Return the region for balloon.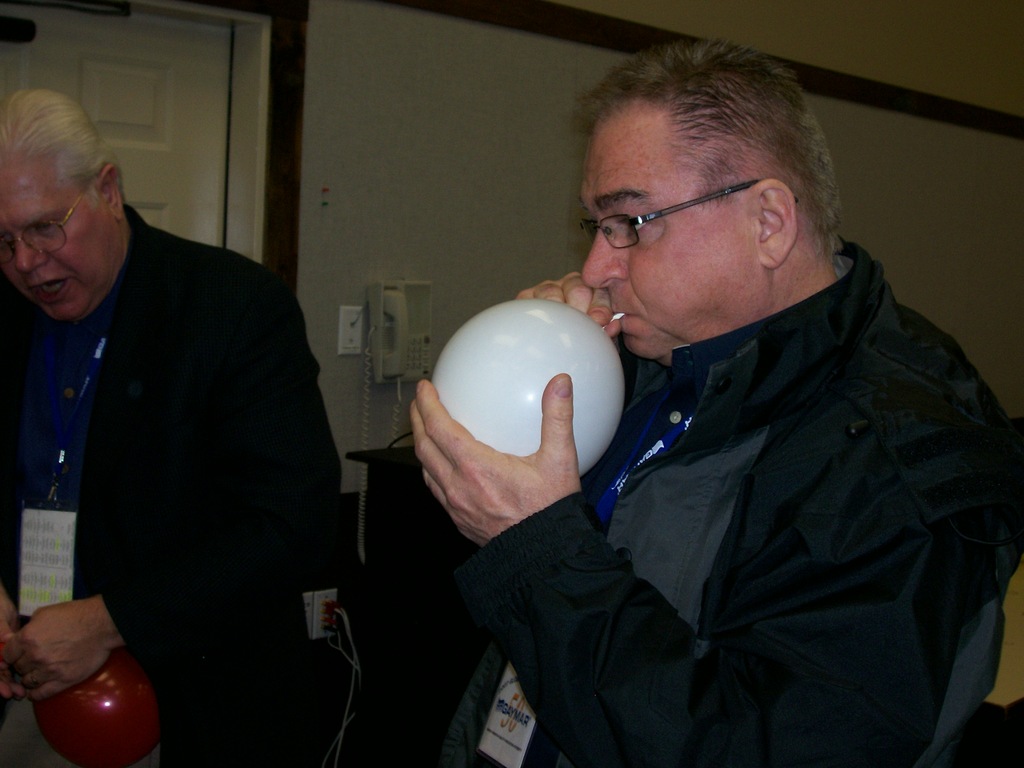
crop(26, 648, 162, 767).
